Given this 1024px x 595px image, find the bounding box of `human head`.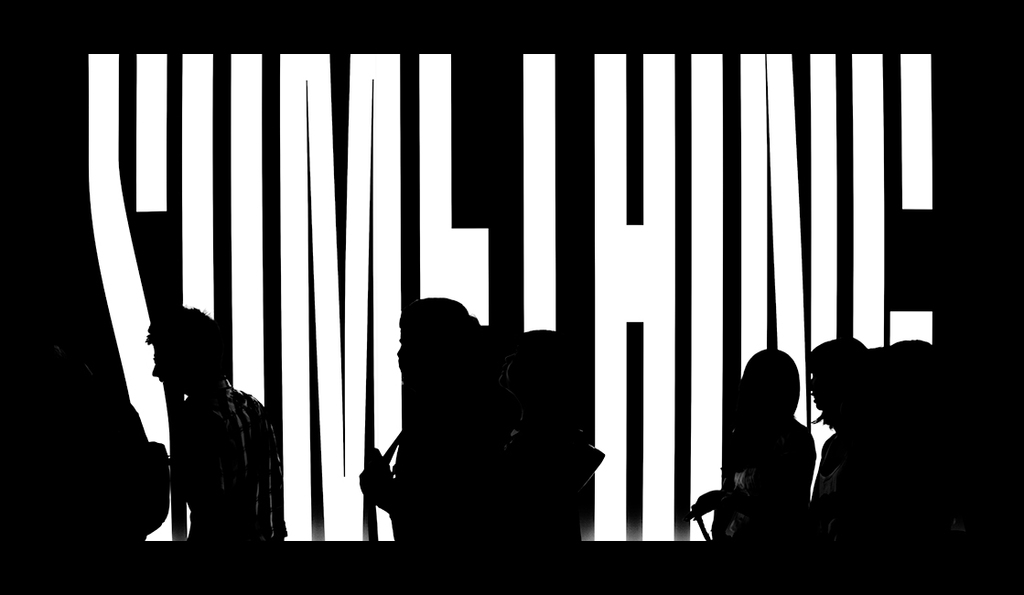
{"left": 866, "top": 337, "right": 936, "bottom": 410}.
